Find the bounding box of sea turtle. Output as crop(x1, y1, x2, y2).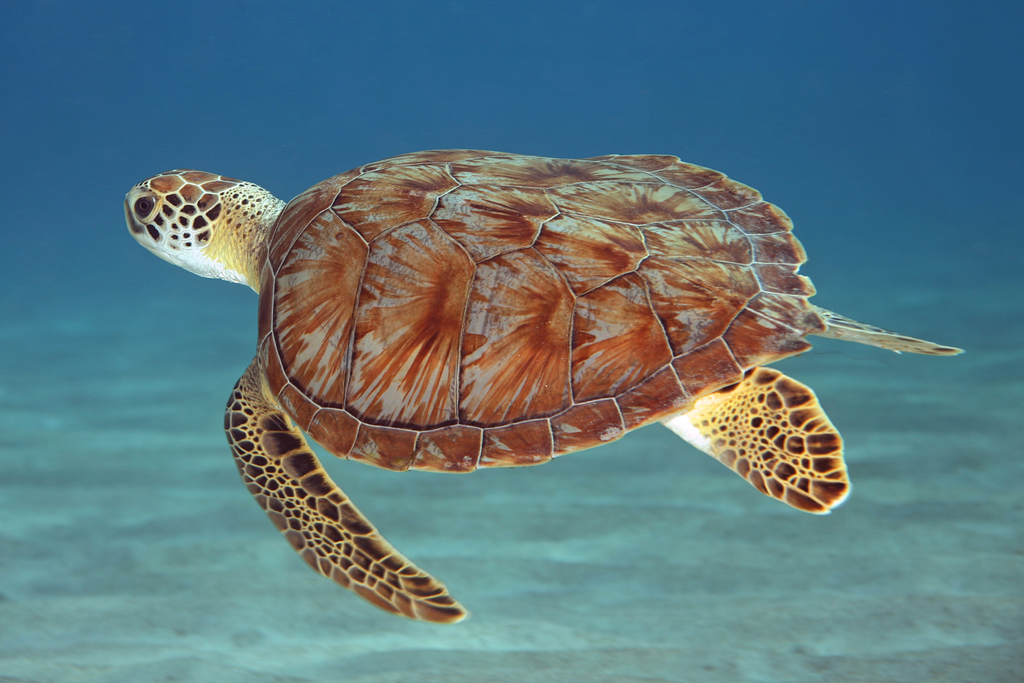
crop(120, 142, 965, 626).
